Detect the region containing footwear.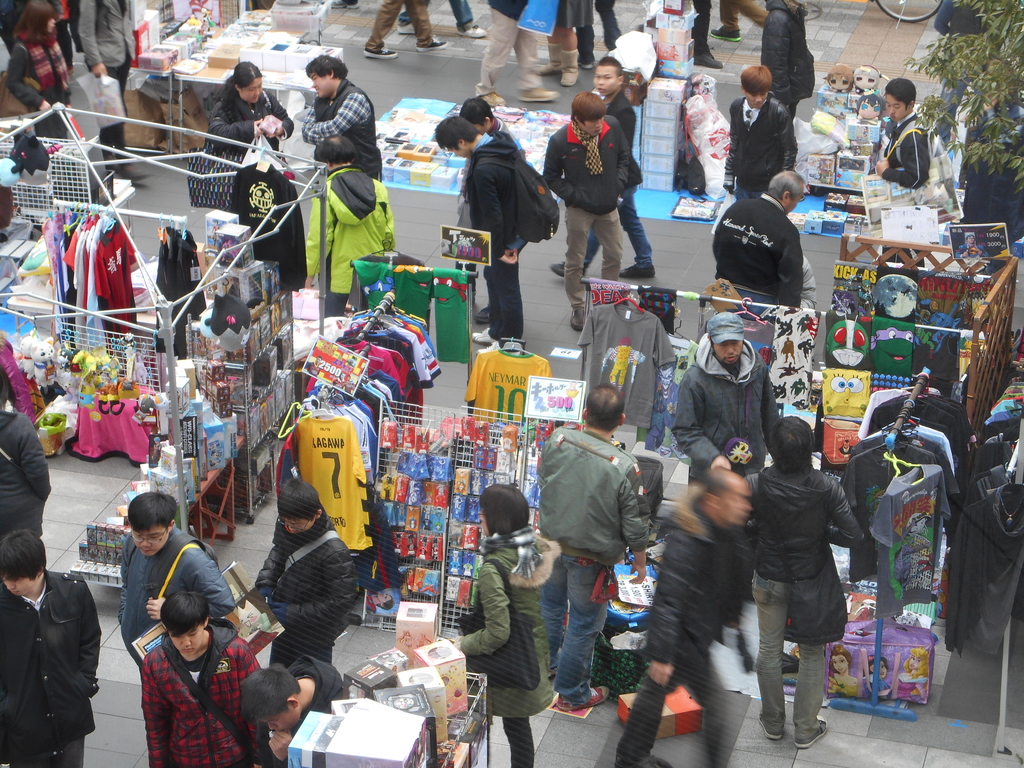
(x1=474, y1=307, x2=492, y2=321).
